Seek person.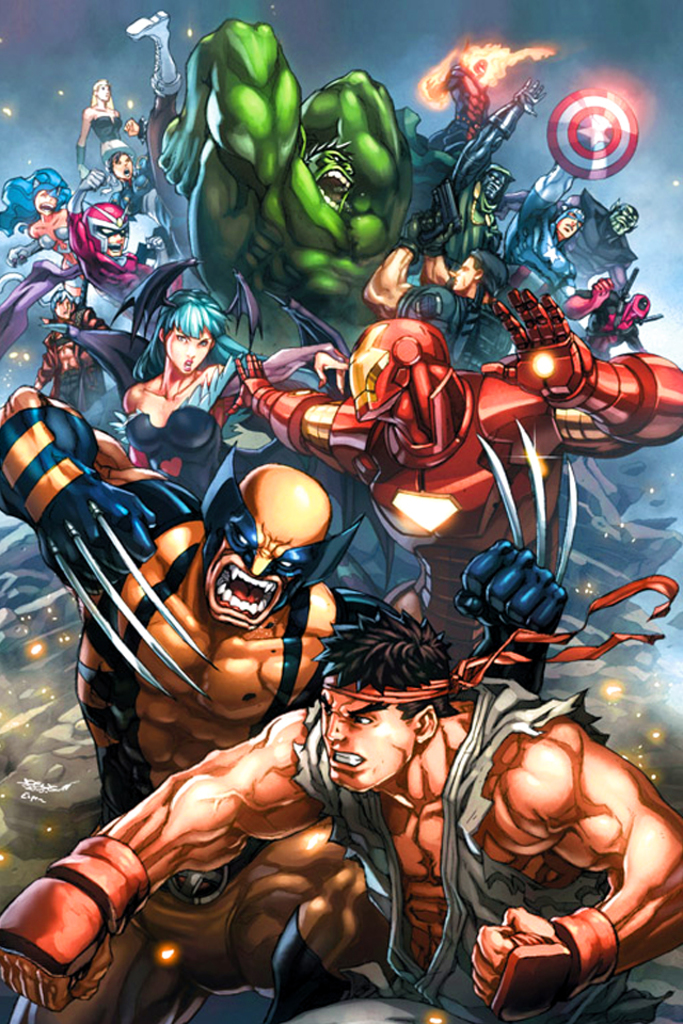
456:78:534:259.
